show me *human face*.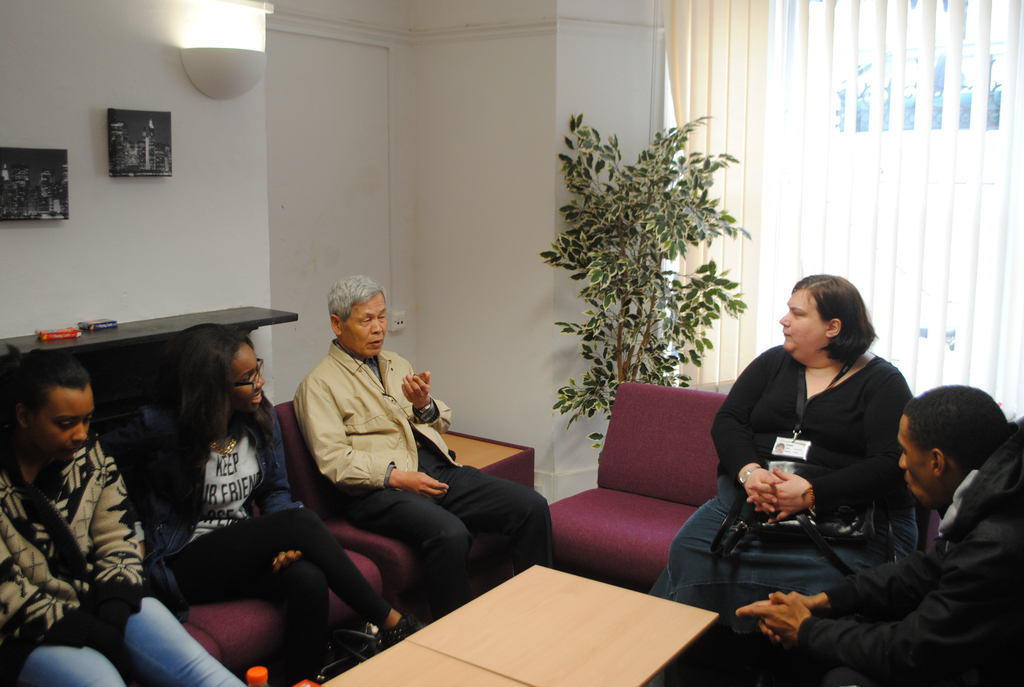
*human face* is here: <region>230, 344, 262, 414</region>.
